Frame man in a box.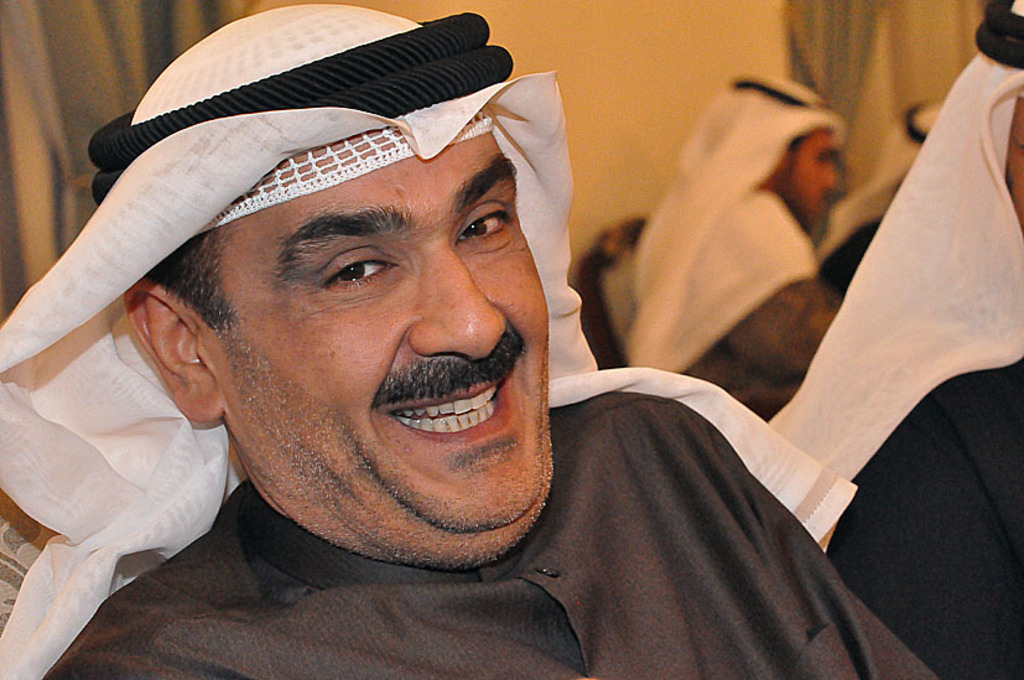
bbox=[0, 20, 831, 679].
